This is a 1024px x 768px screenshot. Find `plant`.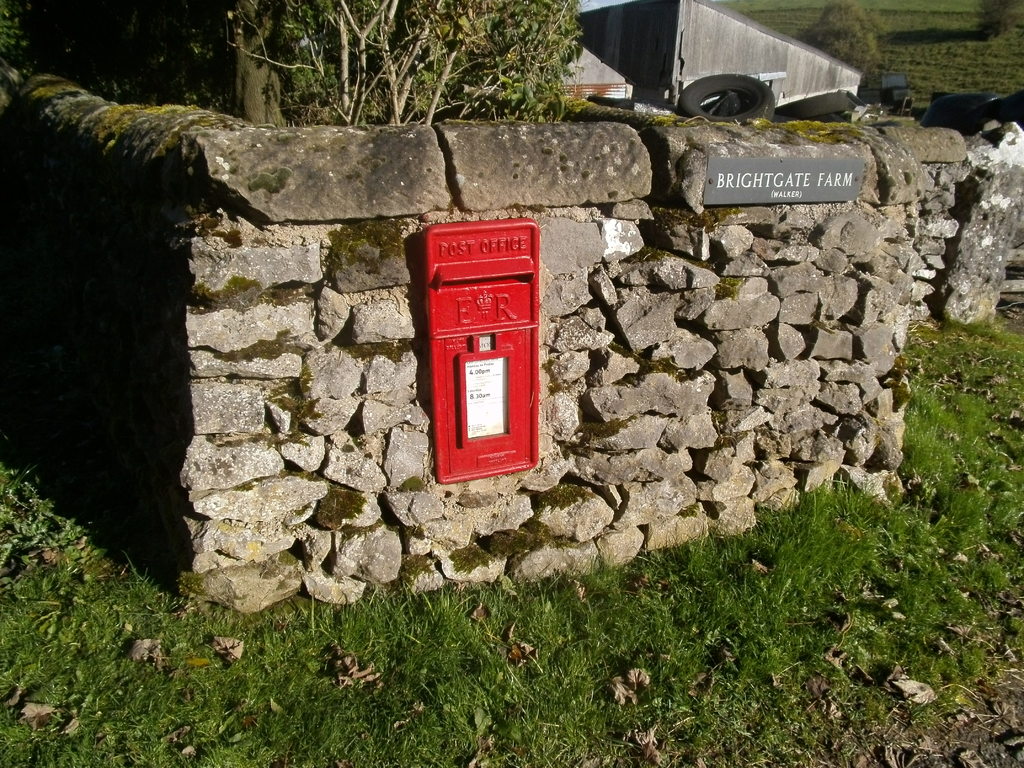
Bounding box: region(695, 257, 712, 272).
